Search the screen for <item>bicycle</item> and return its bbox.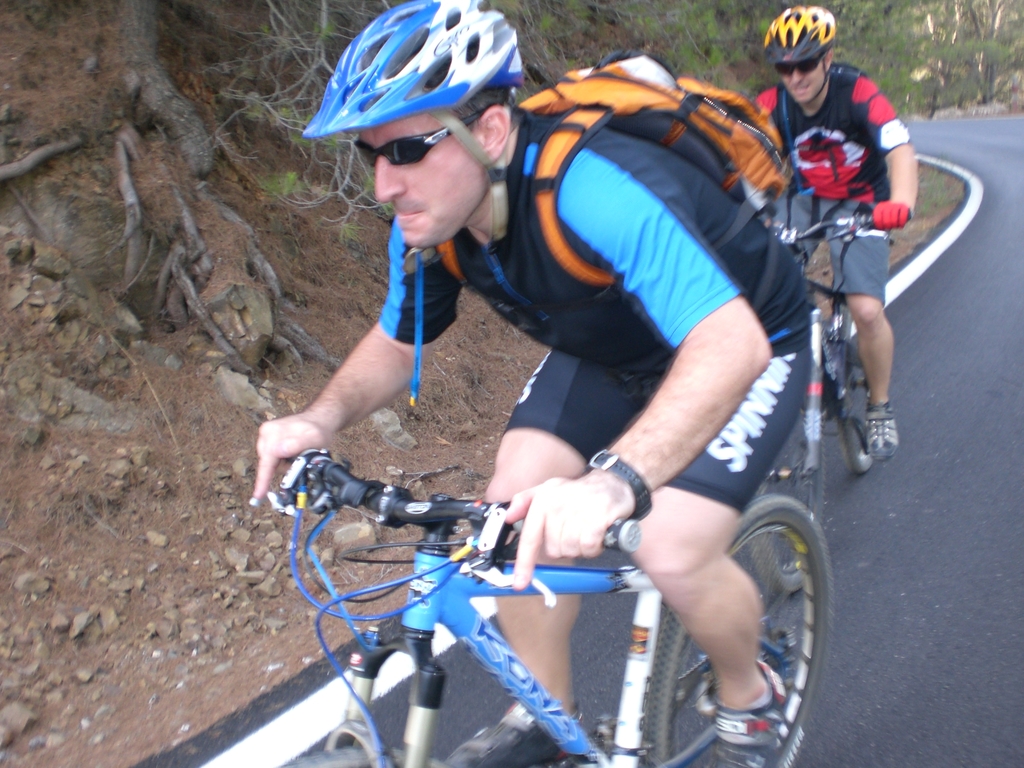
Found: 214:388:817:767.
